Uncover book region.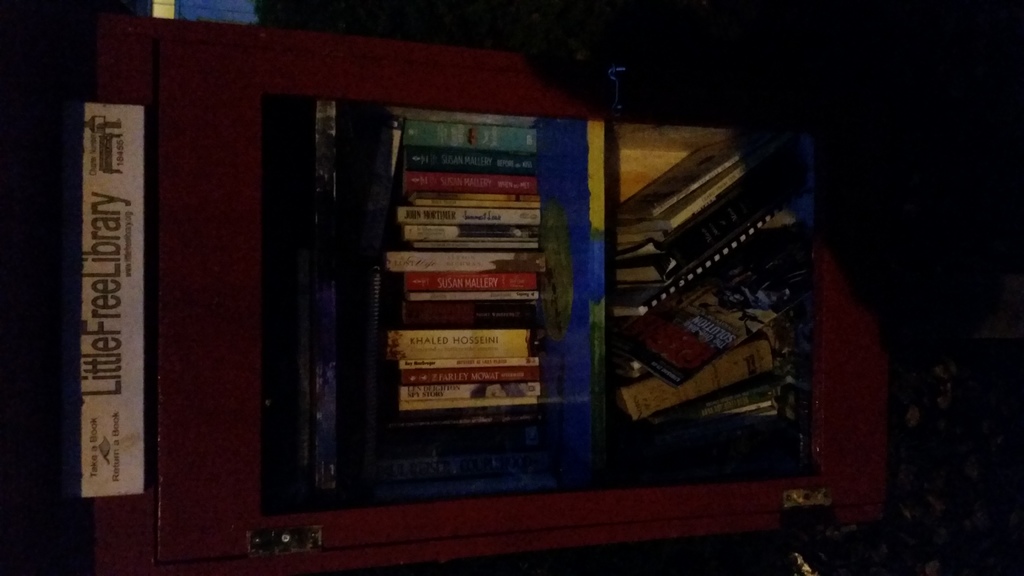
Uncovered: bbox=[404, 174, 543, 196].
